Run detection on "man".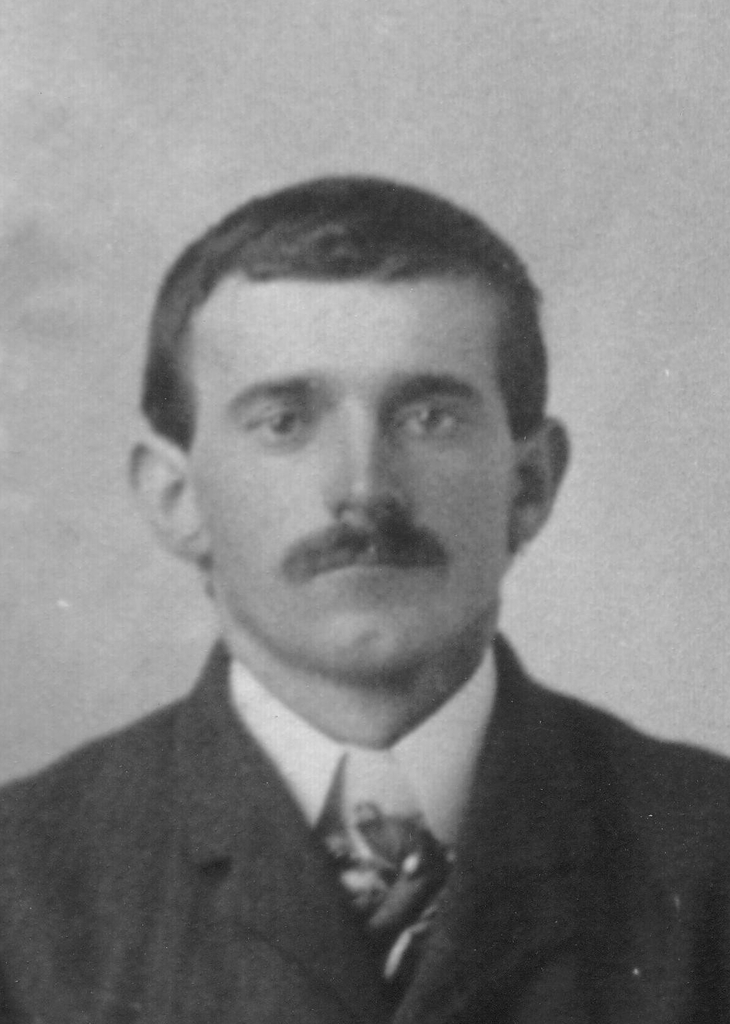
Result: crop(0, 196, 729, 1005).
